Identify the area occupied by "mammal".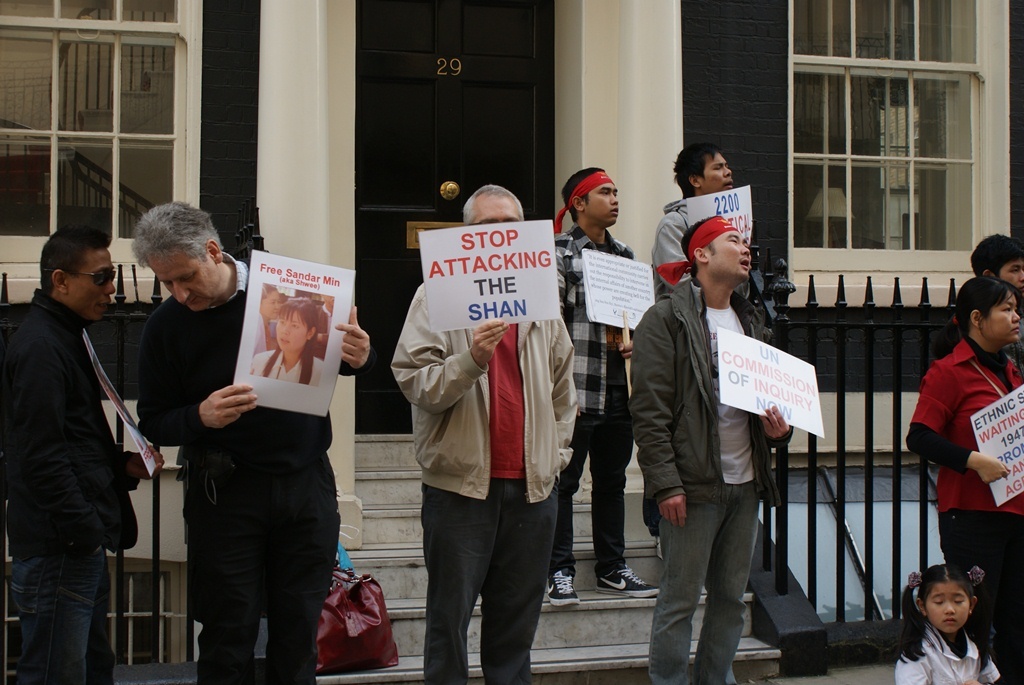
Area: Rect(11, 208, 144, 684).
